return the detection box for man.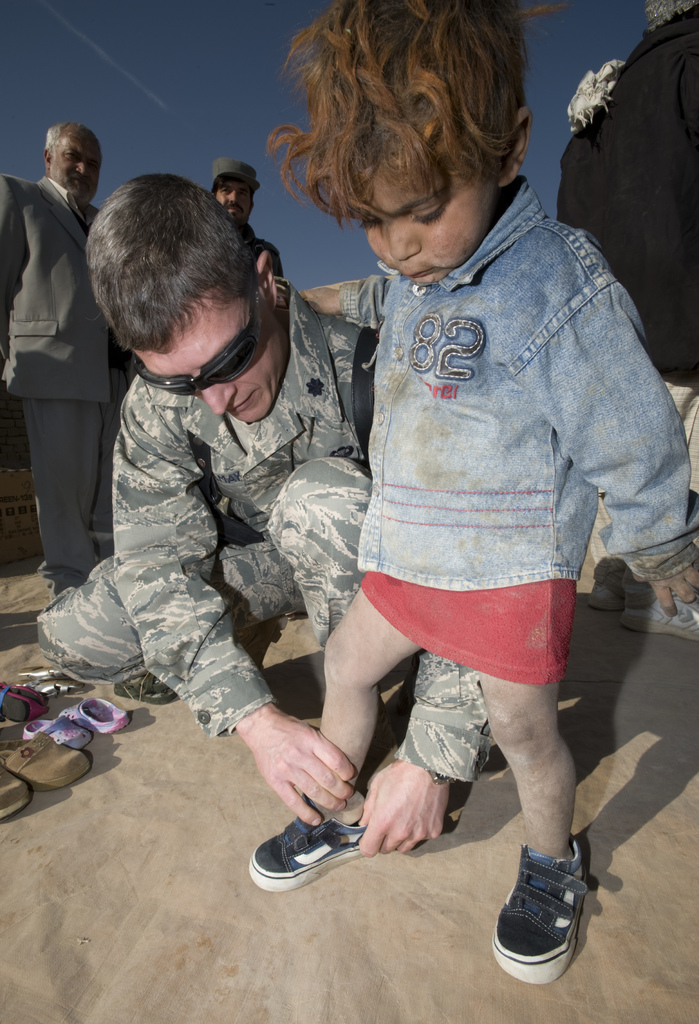
x1=205 y1=160 x2=296 y2=301.
